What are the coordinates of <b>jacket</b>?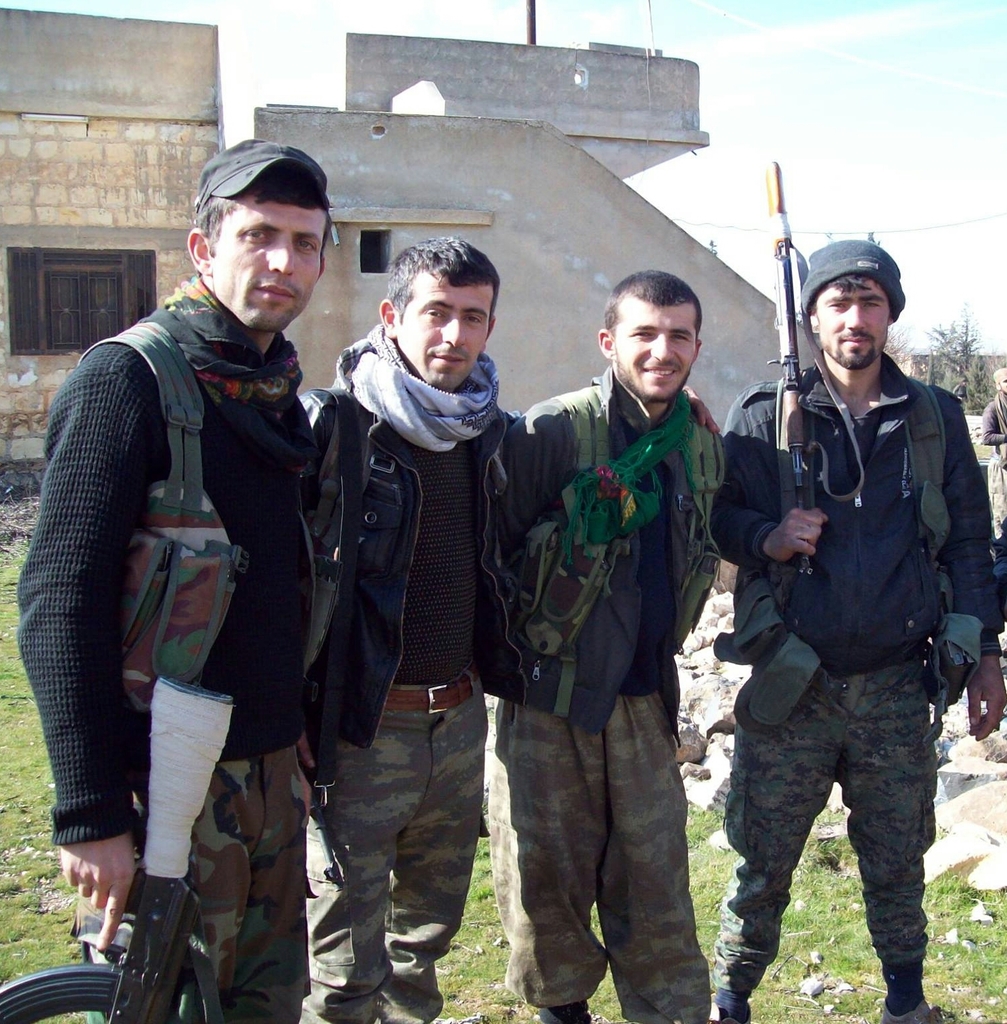
bbox(297, 386, 536, 750).
